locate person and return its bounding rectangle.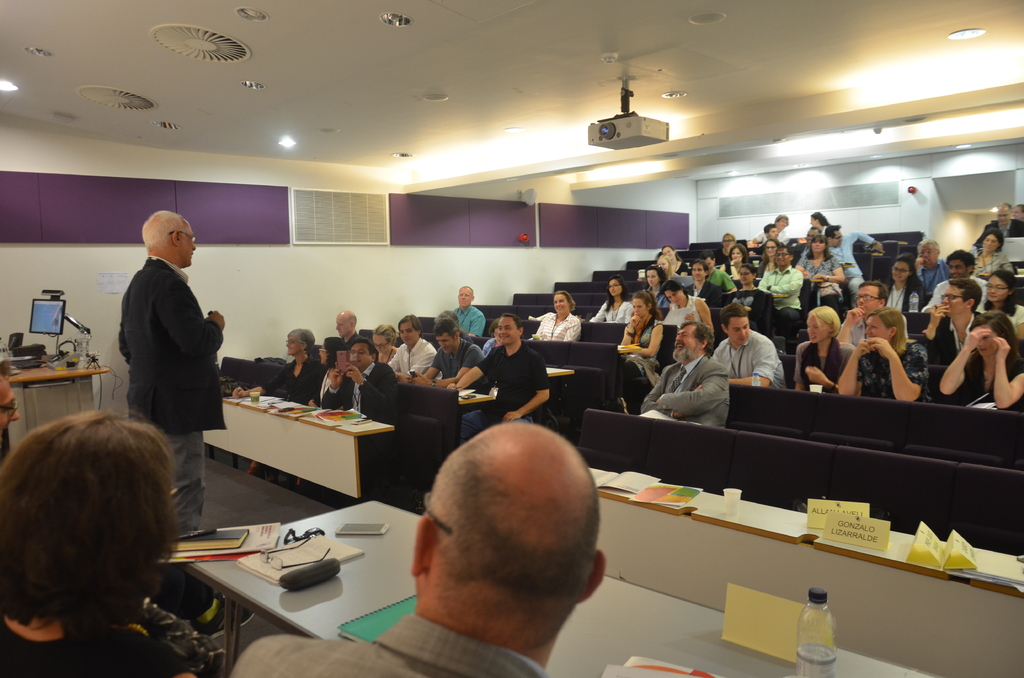
1015 207 1023 217.
